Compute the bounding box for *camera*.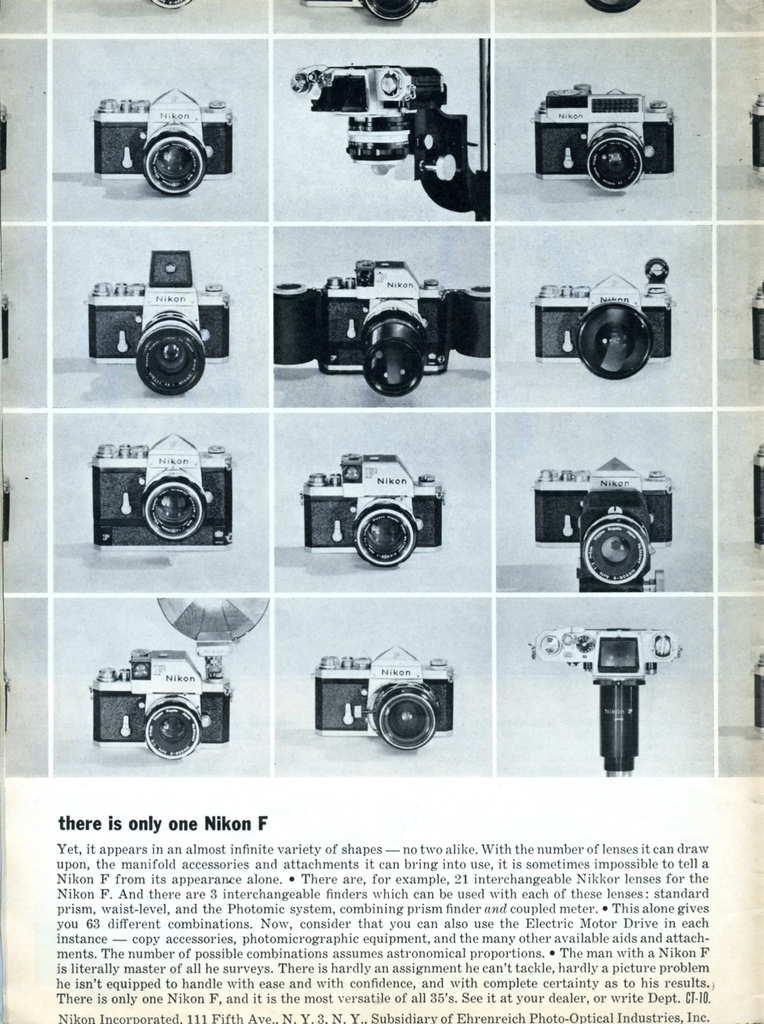
bbox=(271, 262, 495, 396).
